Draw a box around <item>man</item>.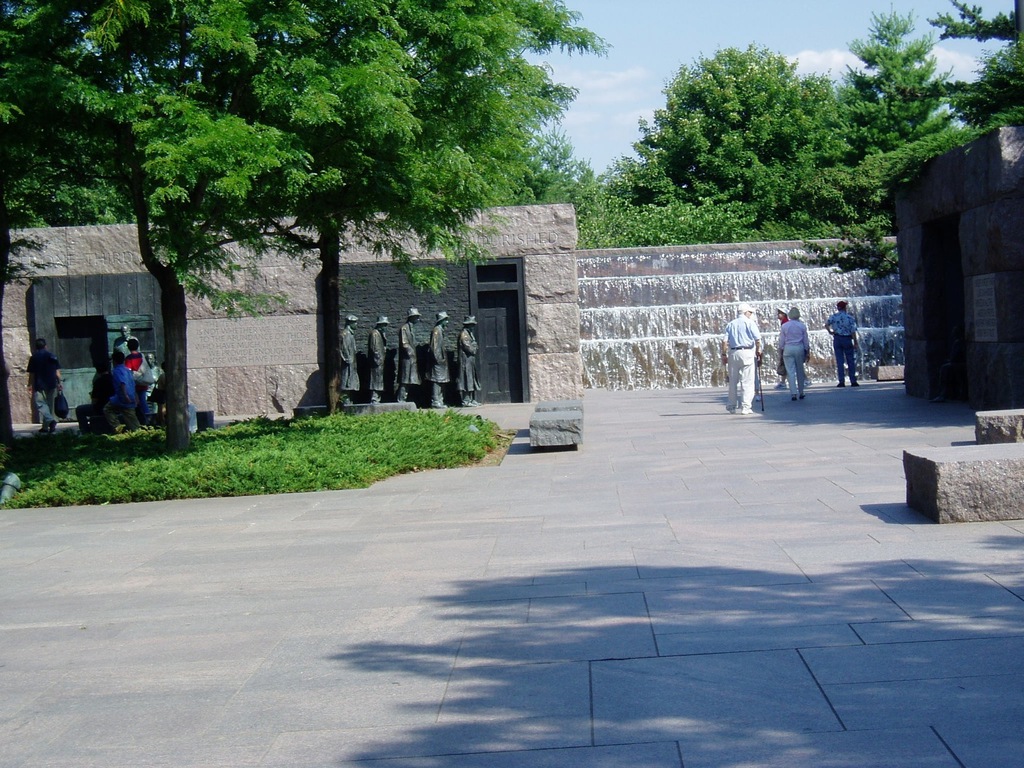
x1=27 y1=338 x2=70 y2=435.
